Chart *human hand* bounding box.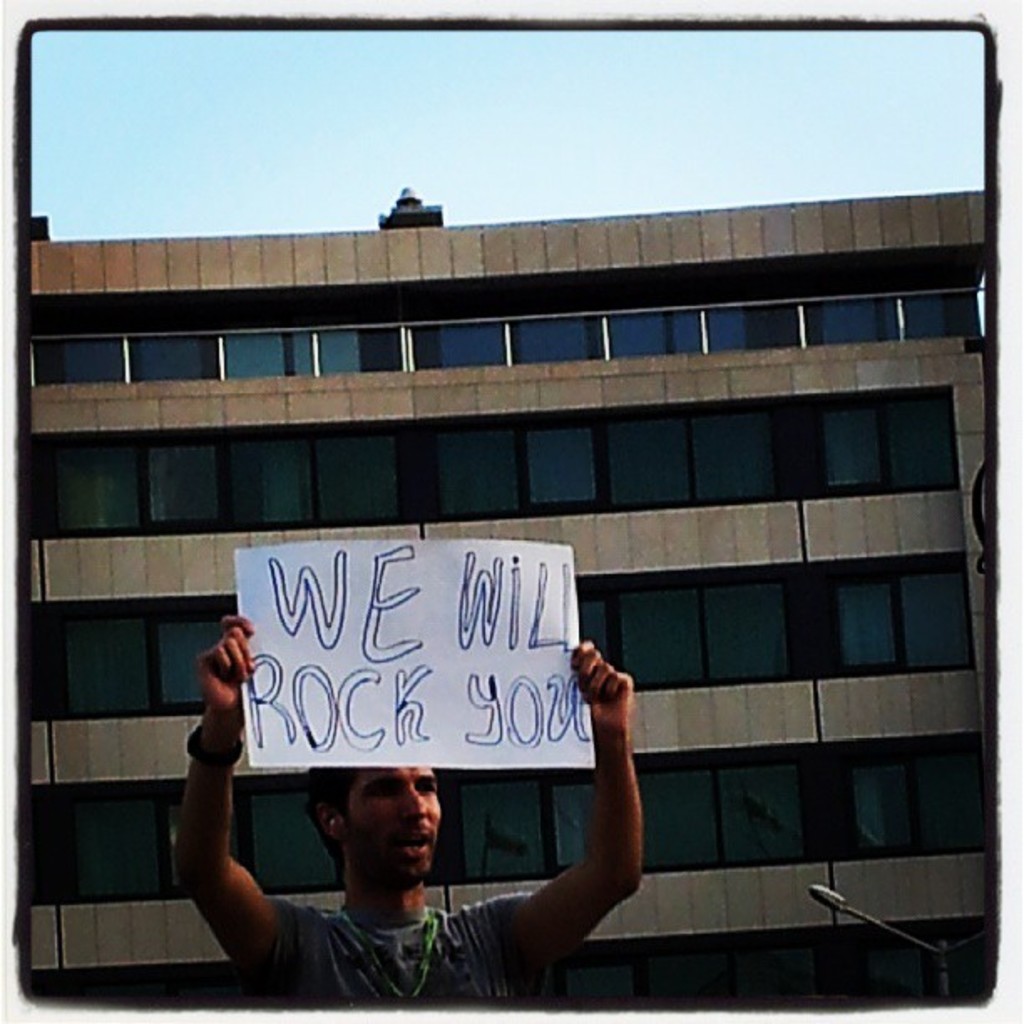
Charted: (566, 661, 656, 778).
